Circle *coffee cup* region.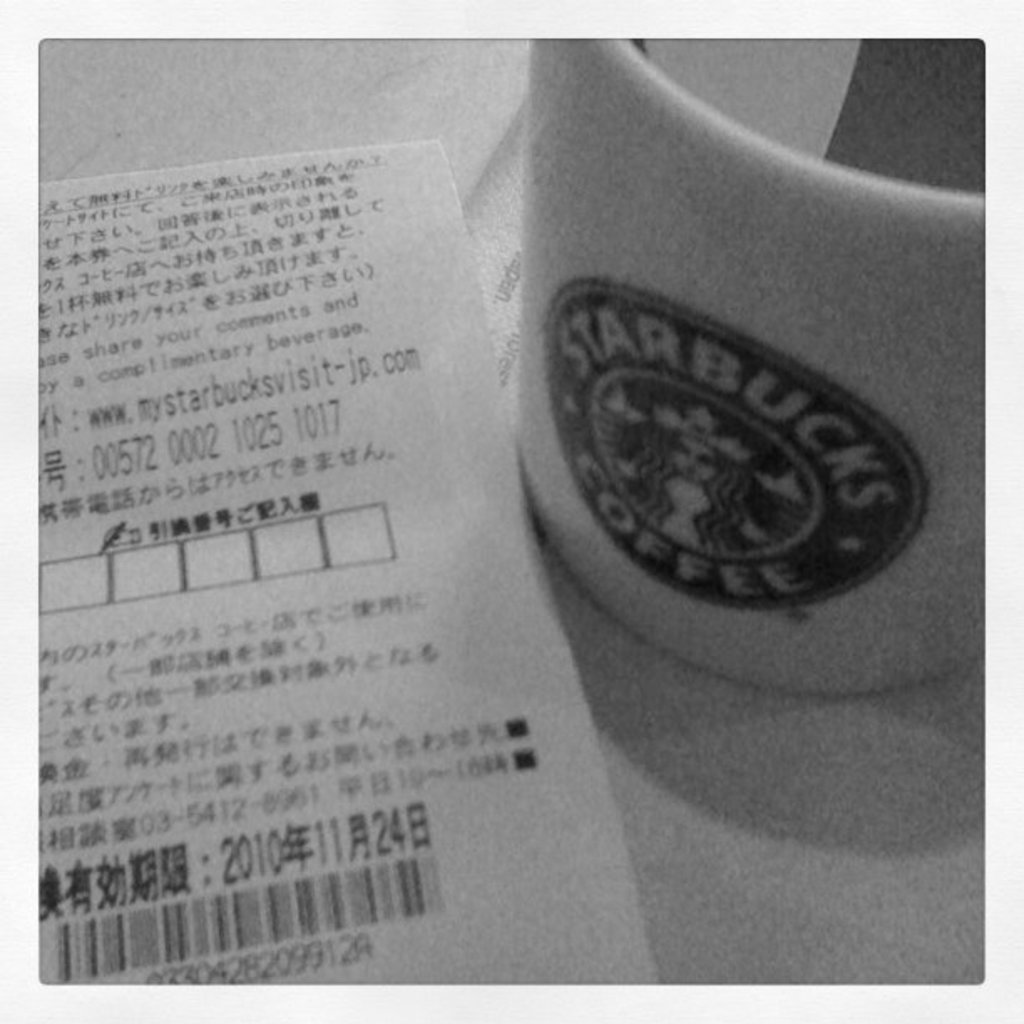
Region: locate(509, 13, 1022, 701).
